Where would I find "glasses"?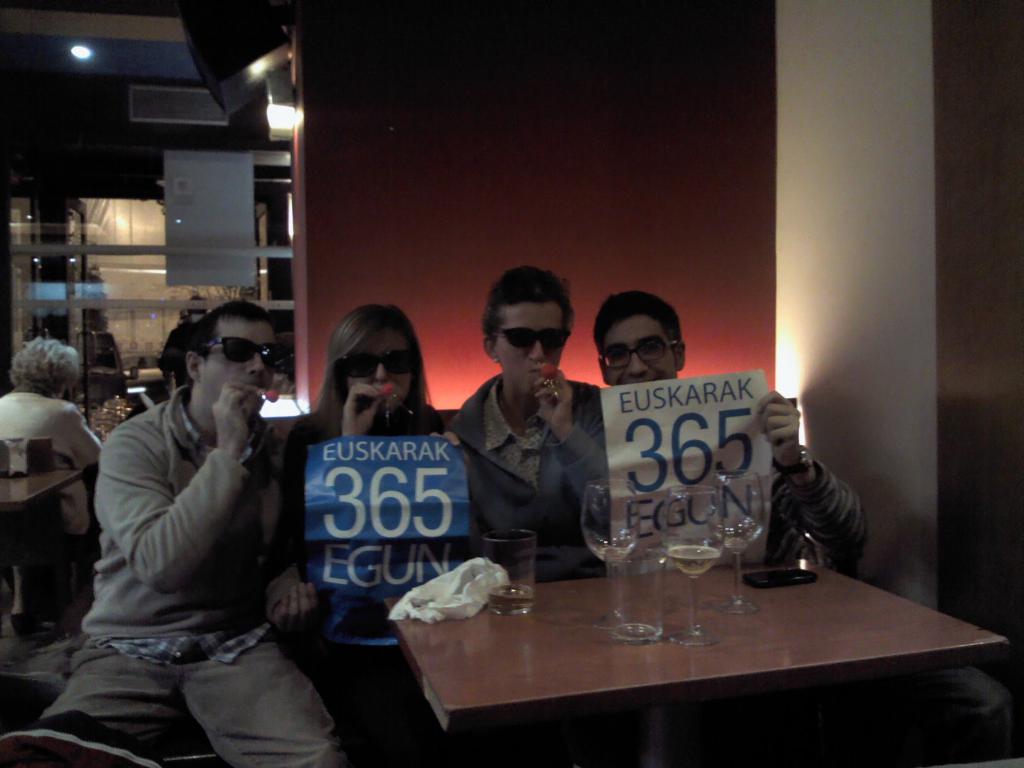
At {"left": 488, "top": 321, "right": 573, "bottom": 354}.
